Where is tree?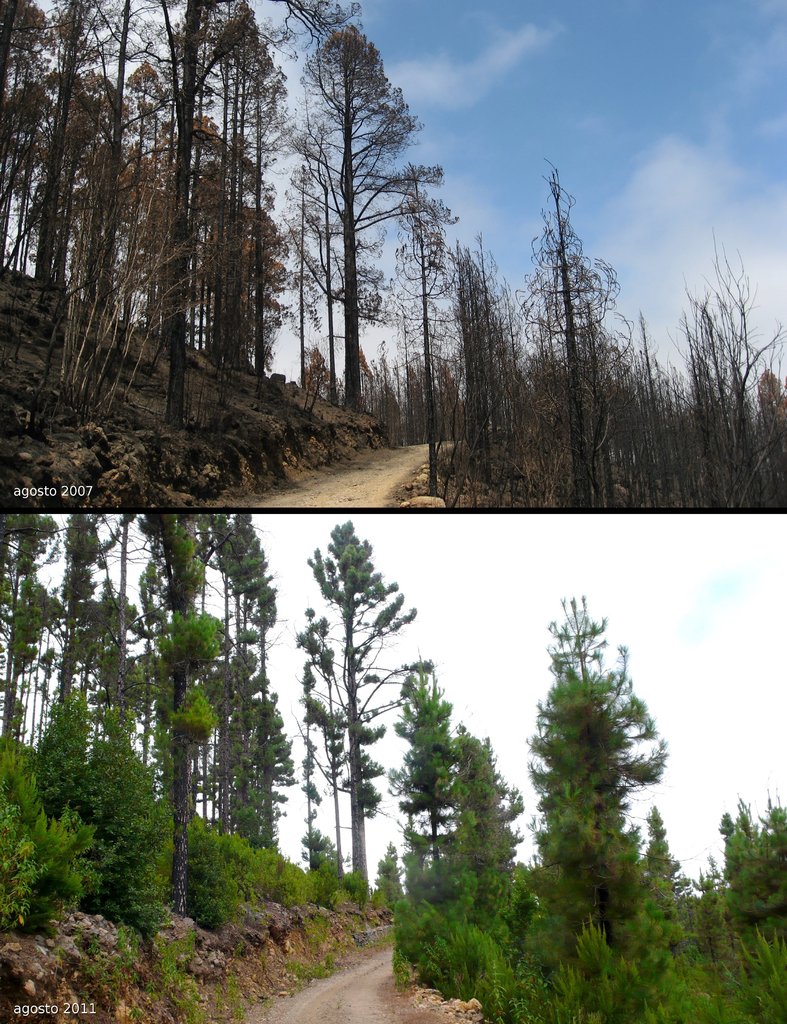
x1=277, y1=530, x2=441, y2=908.
